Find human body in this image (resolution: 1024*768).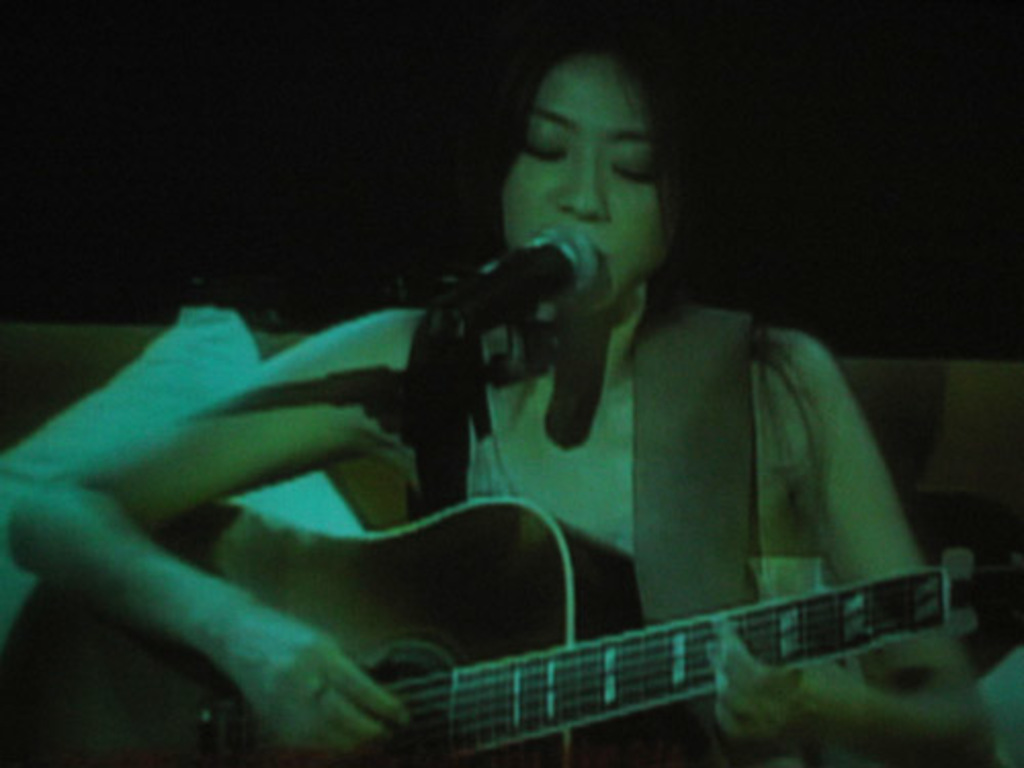
(4,33,999,766).
